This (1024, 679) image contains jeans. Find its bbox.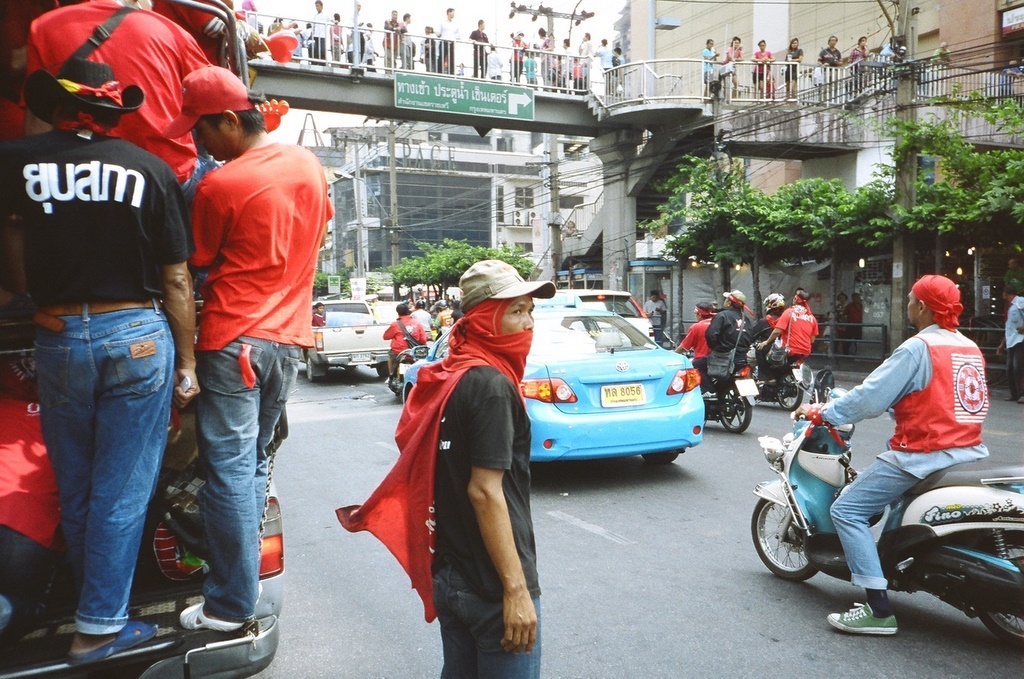
bbox(309, 37, 325, 68).
